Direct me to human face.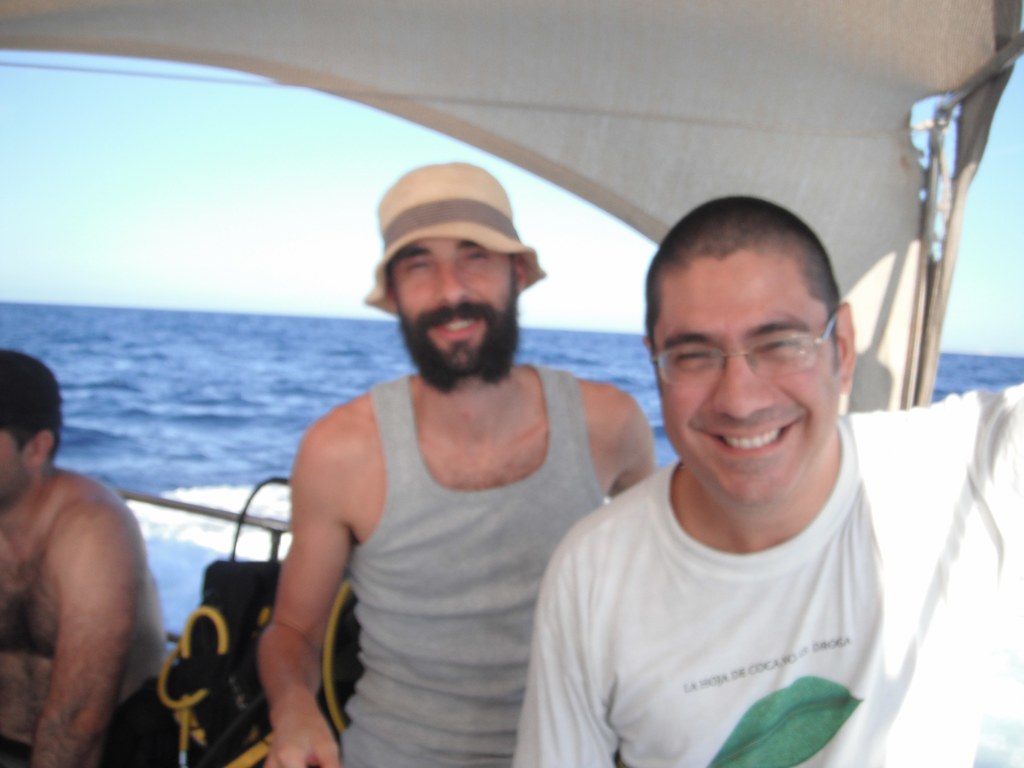
Direction: [x1=0, y1=433, x2=31, y2=502].
